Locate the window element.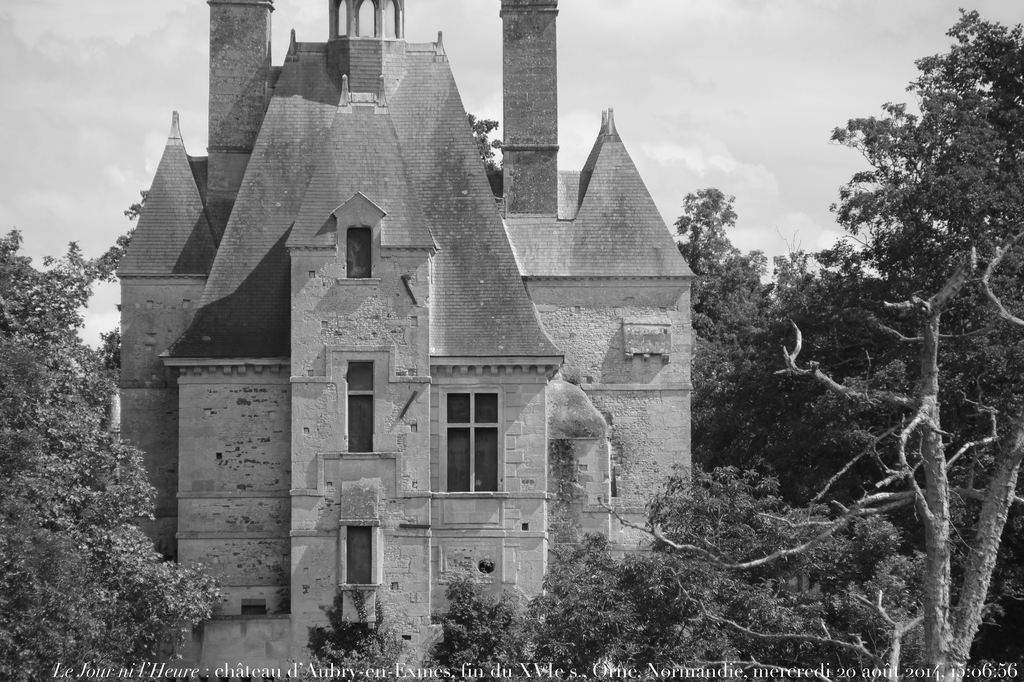
Element bbox: Rect(346, 223, 377, 279).
